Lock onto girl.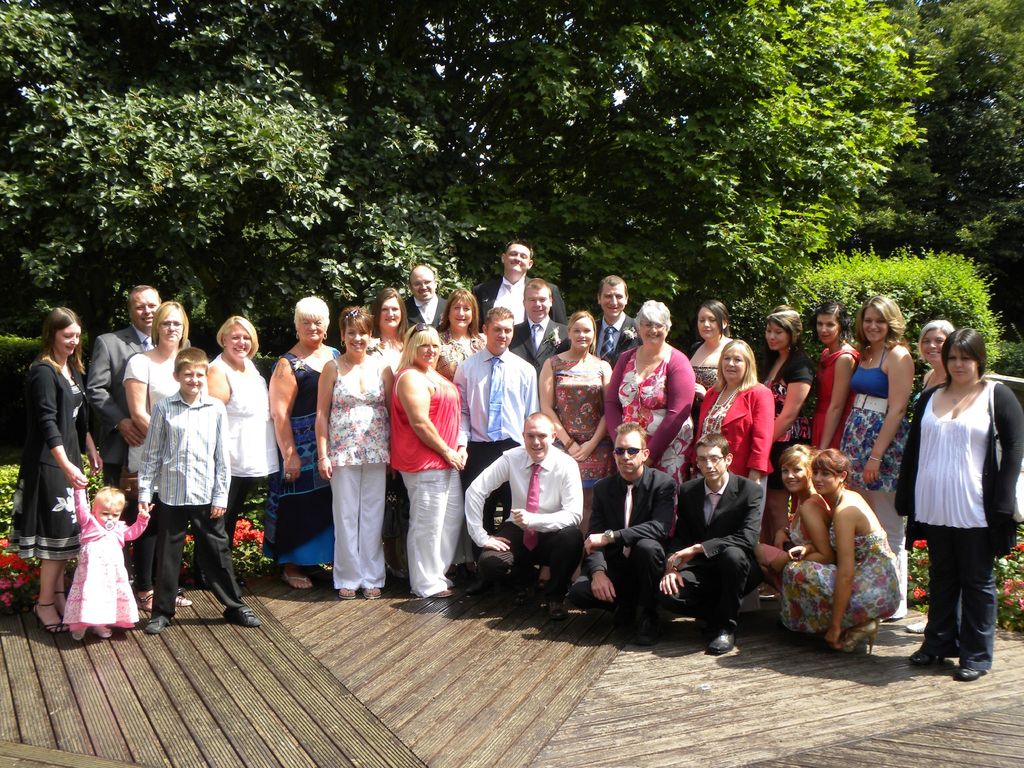
Locked: (left=75, top=484, right=145, bottom=641).
